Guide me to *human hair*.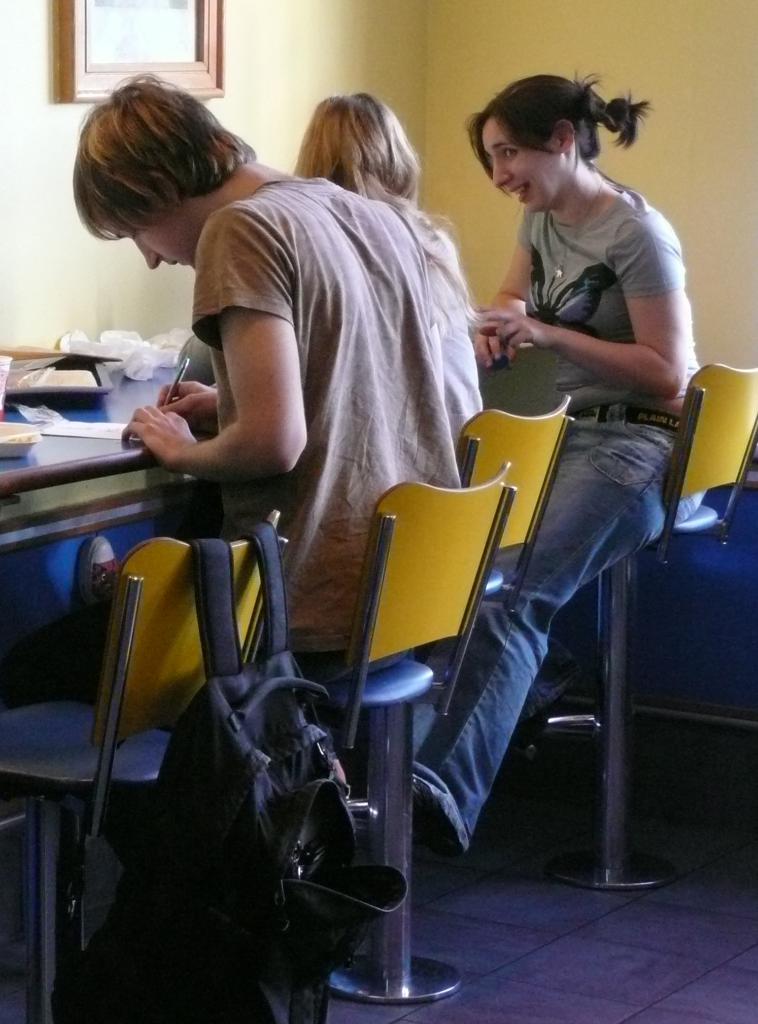
Guidance: left=70, top=67, right=245, bottom=259.
